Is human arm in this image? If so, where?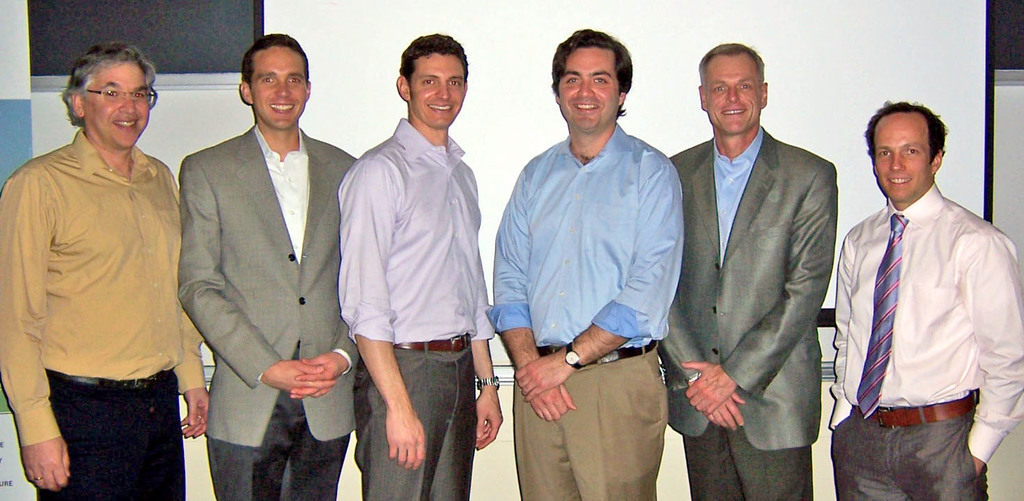
Yes, at crop(833, 231, 853, 429).
